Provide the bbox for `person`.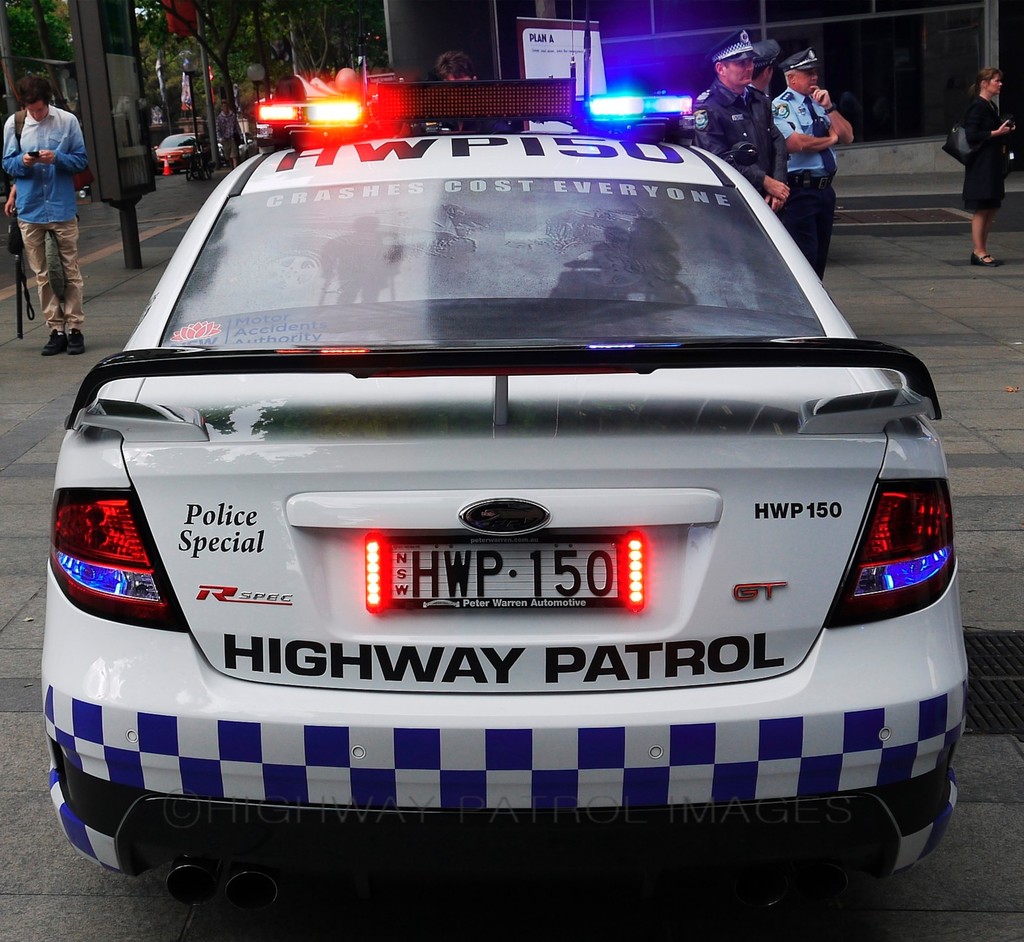
{"x1": 687, "y1": 30, "x2": 784, "y2": 209}.
